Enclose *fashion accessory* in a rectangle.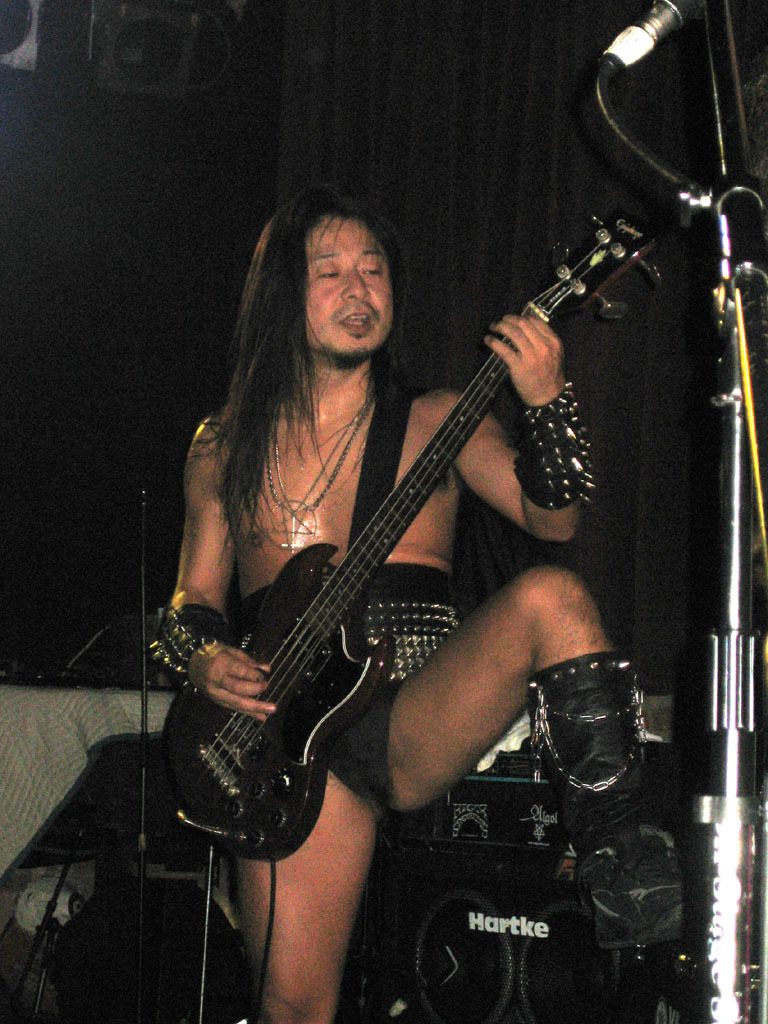
x1=238 y1=559 x2=458 y2=687.
